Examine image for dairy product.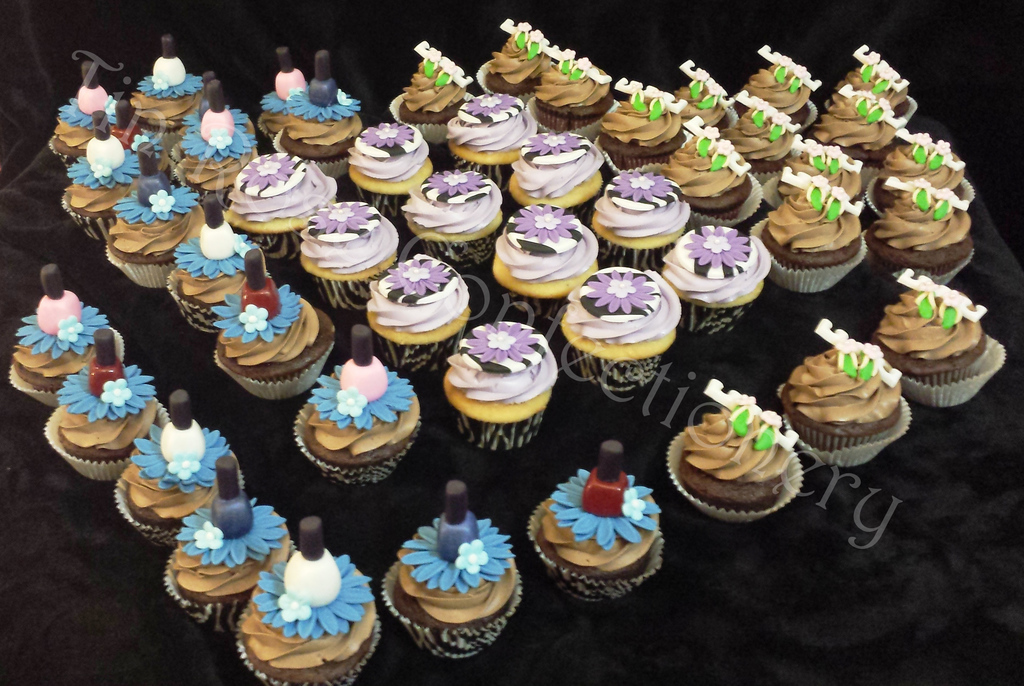
Examination result: box(320, 371, 387, 436).
